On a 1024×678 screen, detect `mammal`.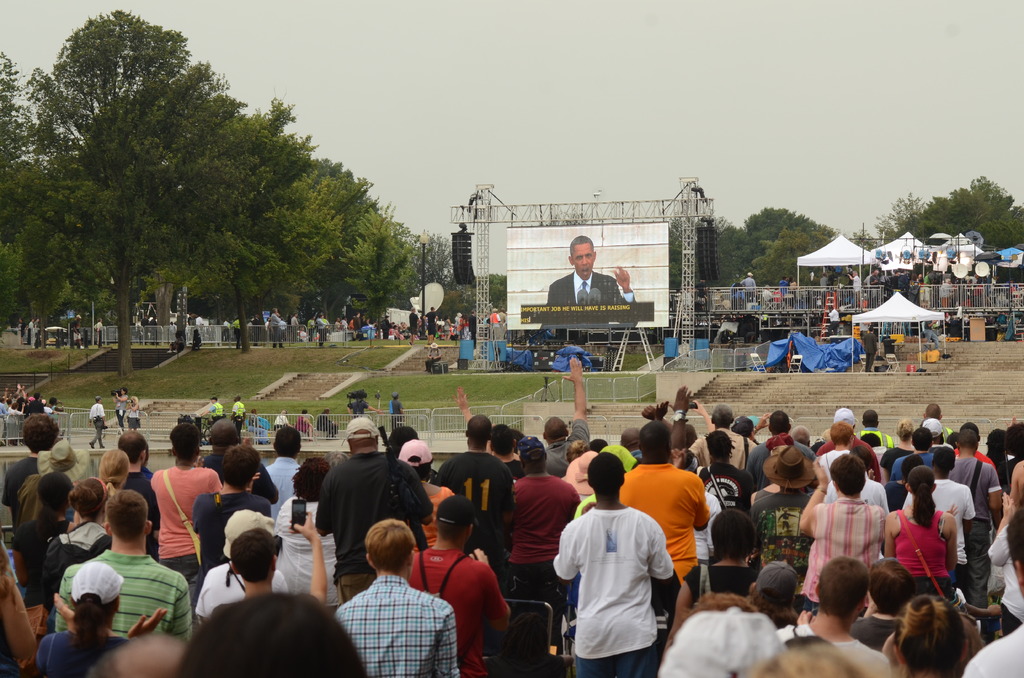
bbox=(37, 557, 168, 677).
